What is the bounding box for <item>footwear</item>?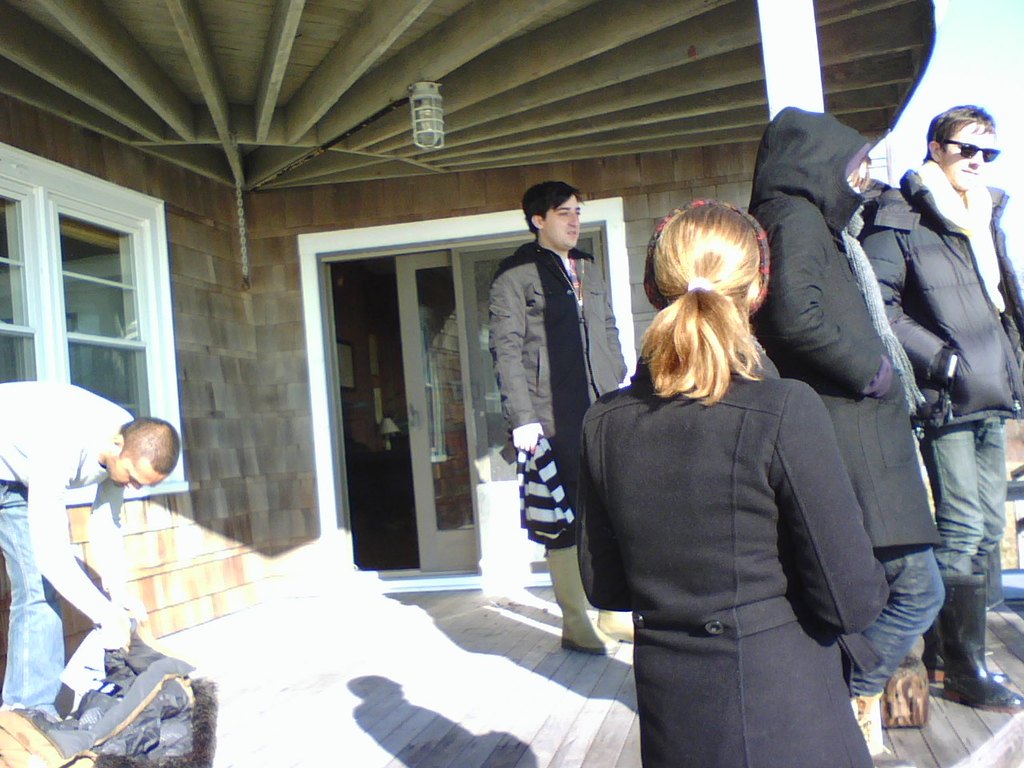
854:696:915:766.
